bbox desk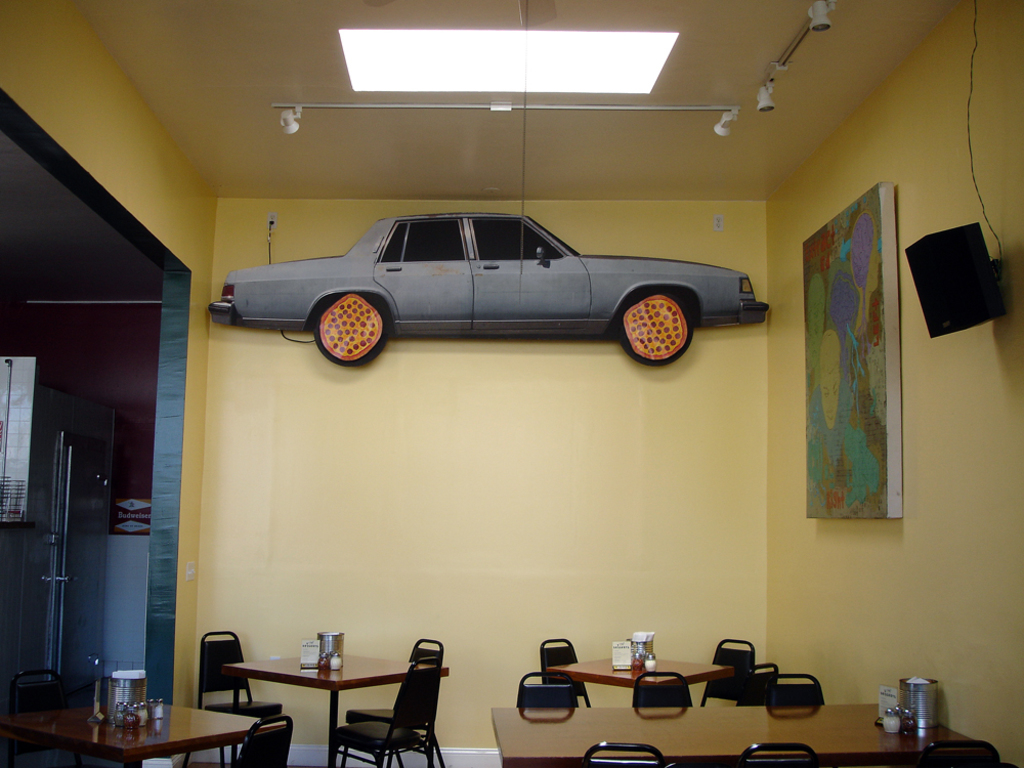
detection(203, 649, 455, 757)
